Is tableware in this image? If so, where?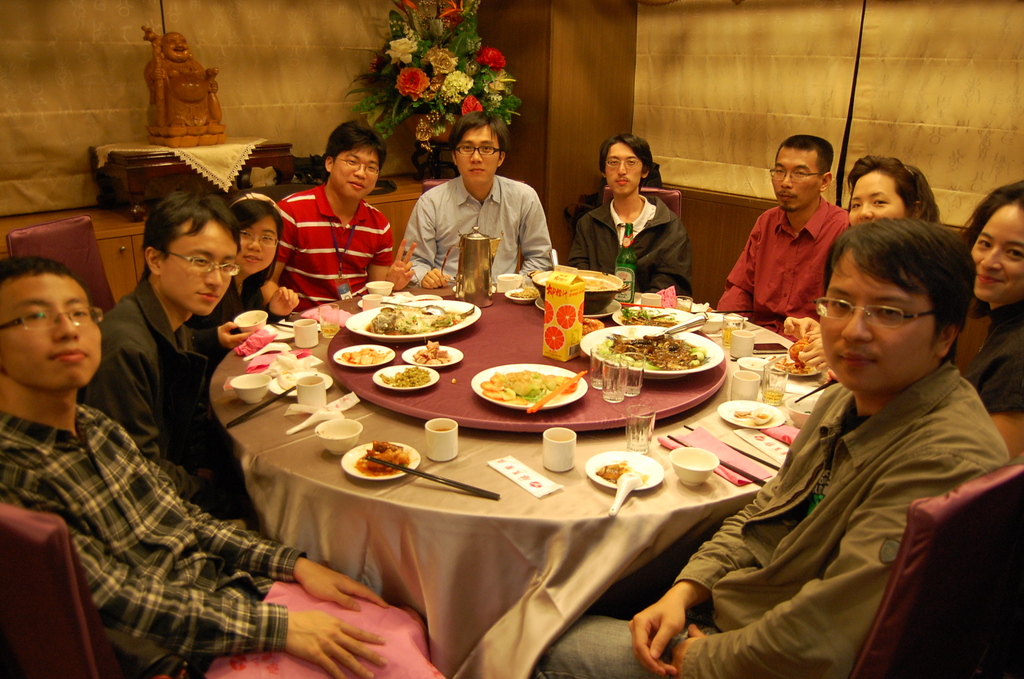
Yes, at bbox=[438, 231, 506, 307].
